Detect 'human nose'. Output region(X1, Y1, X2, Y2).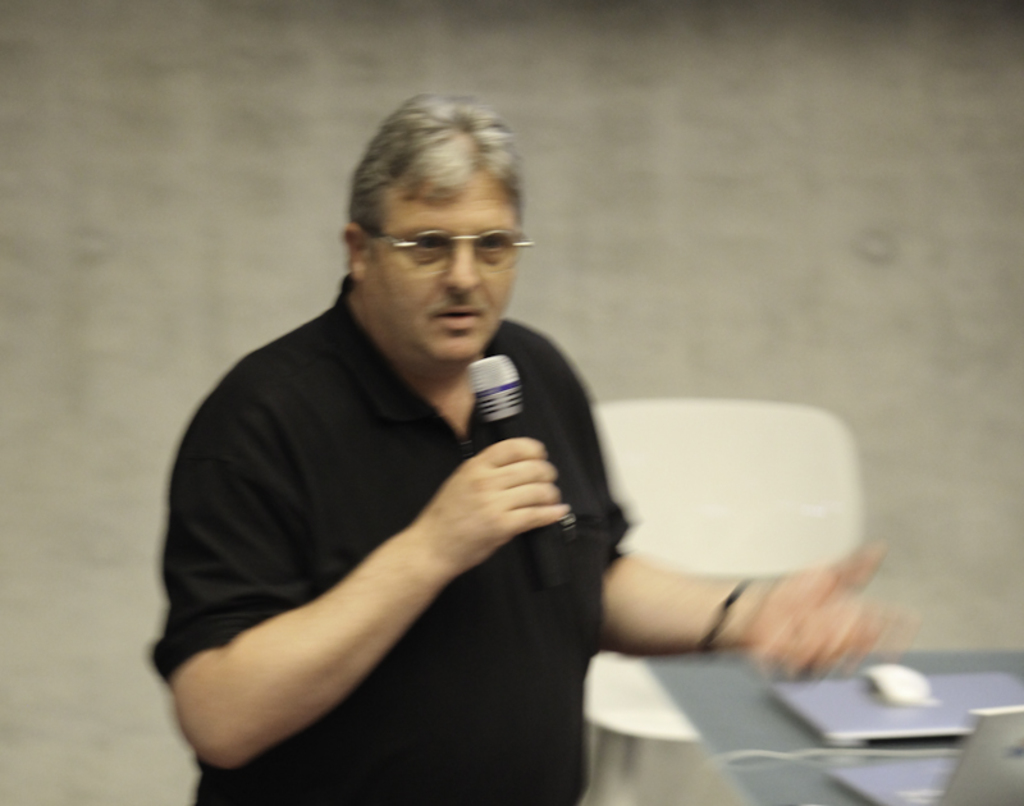
region(439, 241, 477, 293).
